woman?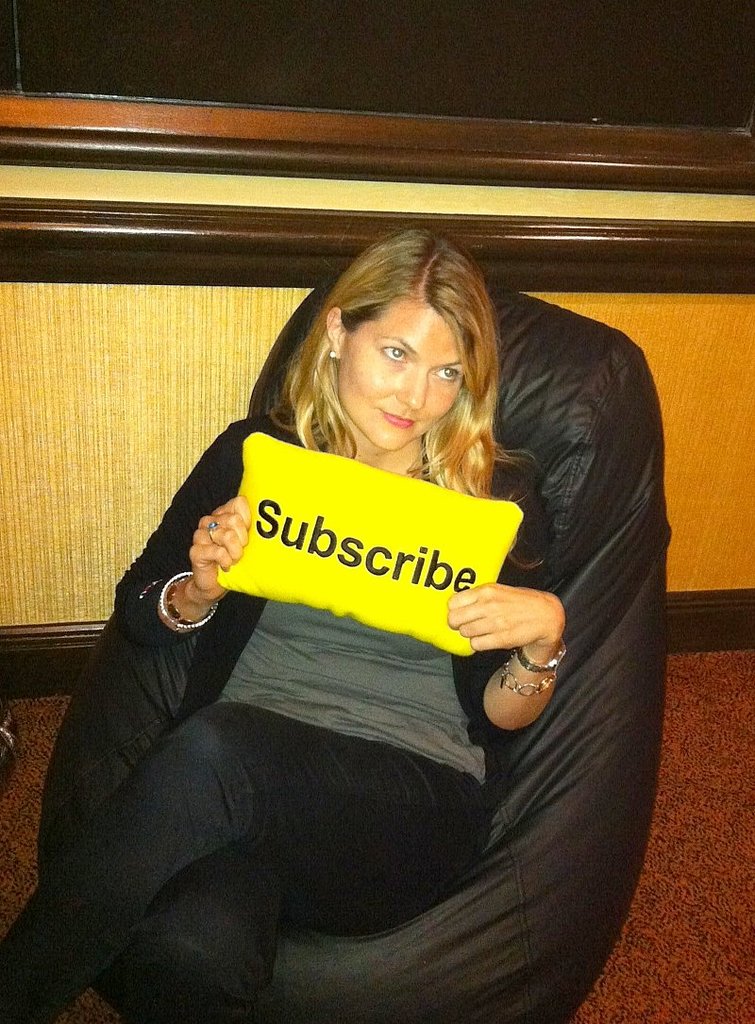
77/217/652/992
